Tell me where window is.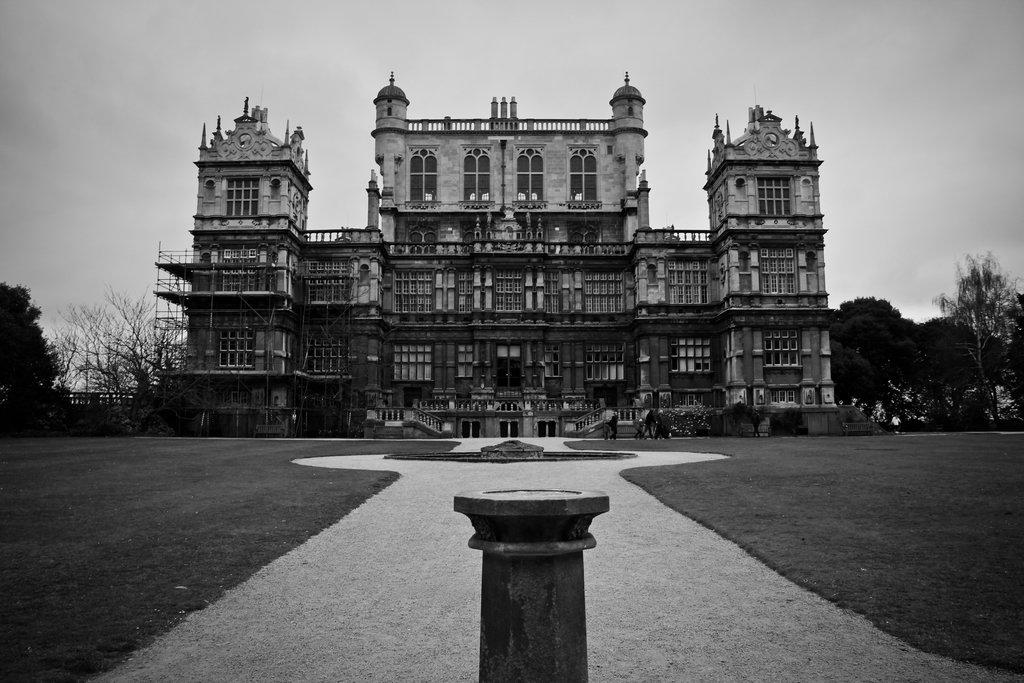
window is at [218, 309, 269, 378].
